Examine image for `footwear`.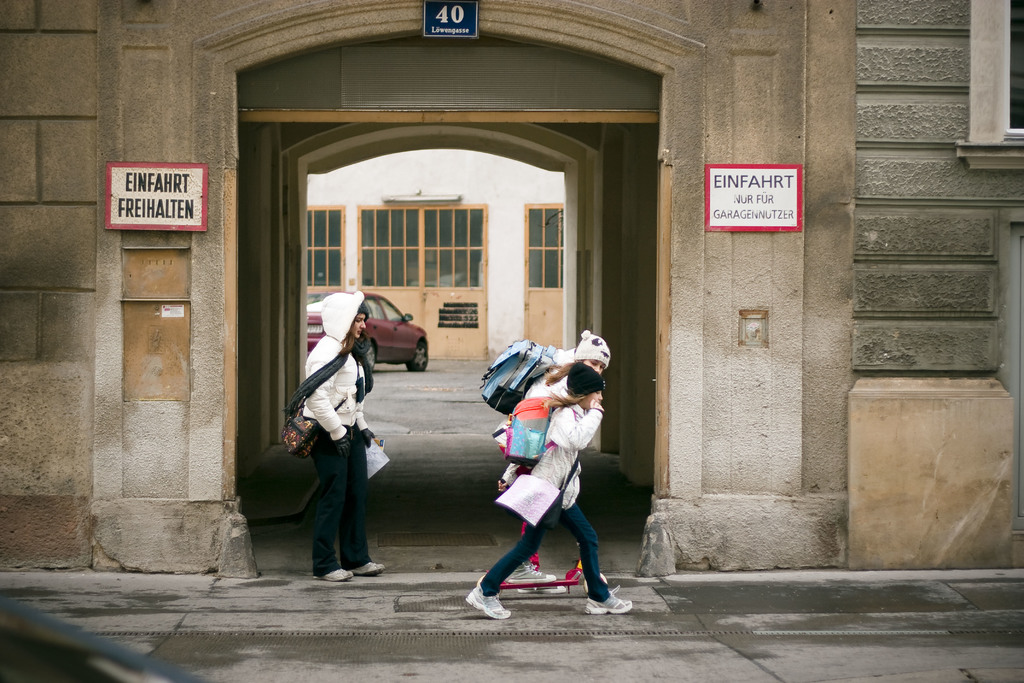
Examination result: crop(586, 587, 633, 619).
